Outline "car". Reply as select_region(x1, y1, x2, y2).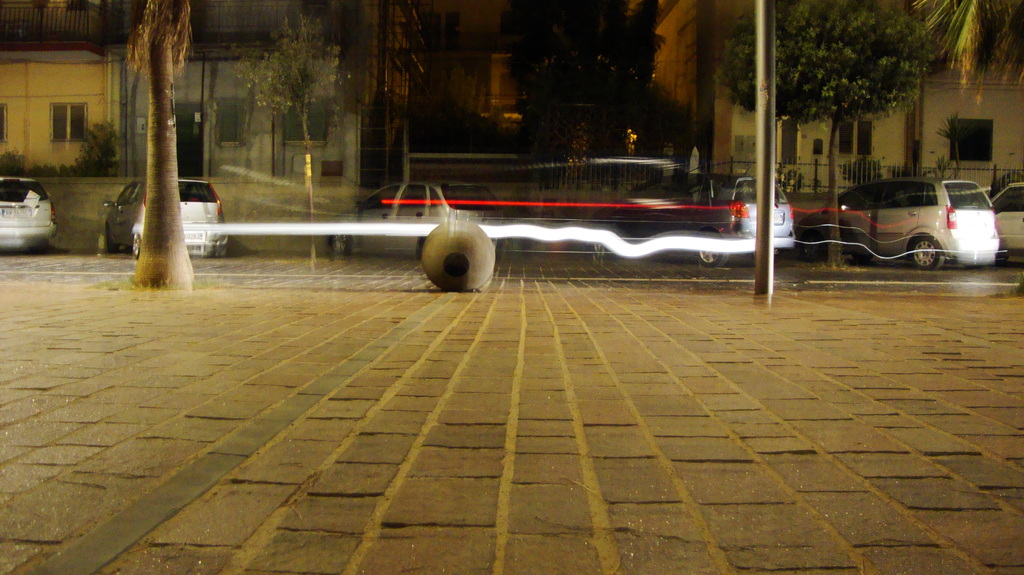
select_region(792, 171, 1005, 281).
